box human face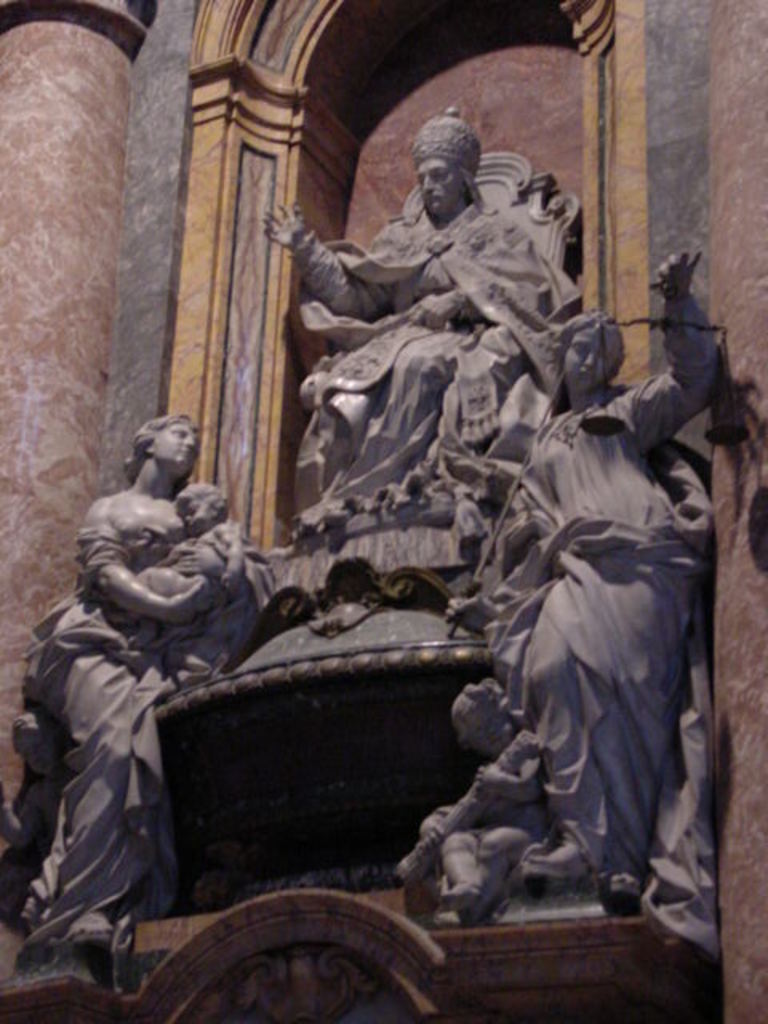
[left=565, top=331, right=608, bottom=386]
